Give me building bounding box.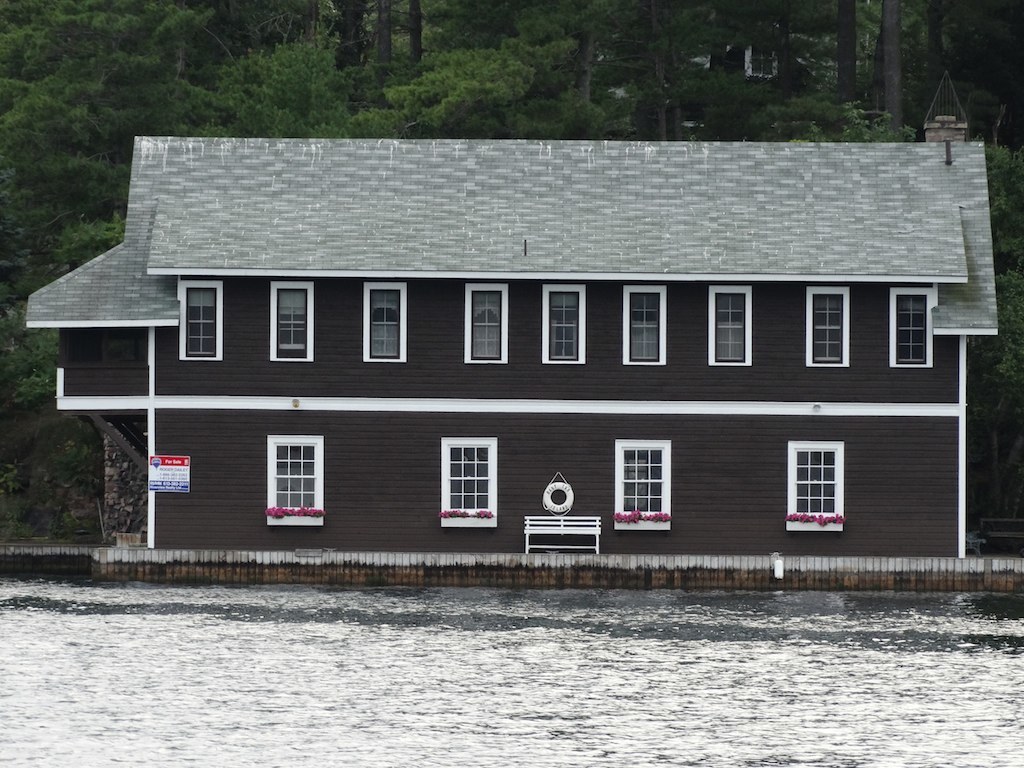
[x1=73, y1=133, x2=996, y2=591].
